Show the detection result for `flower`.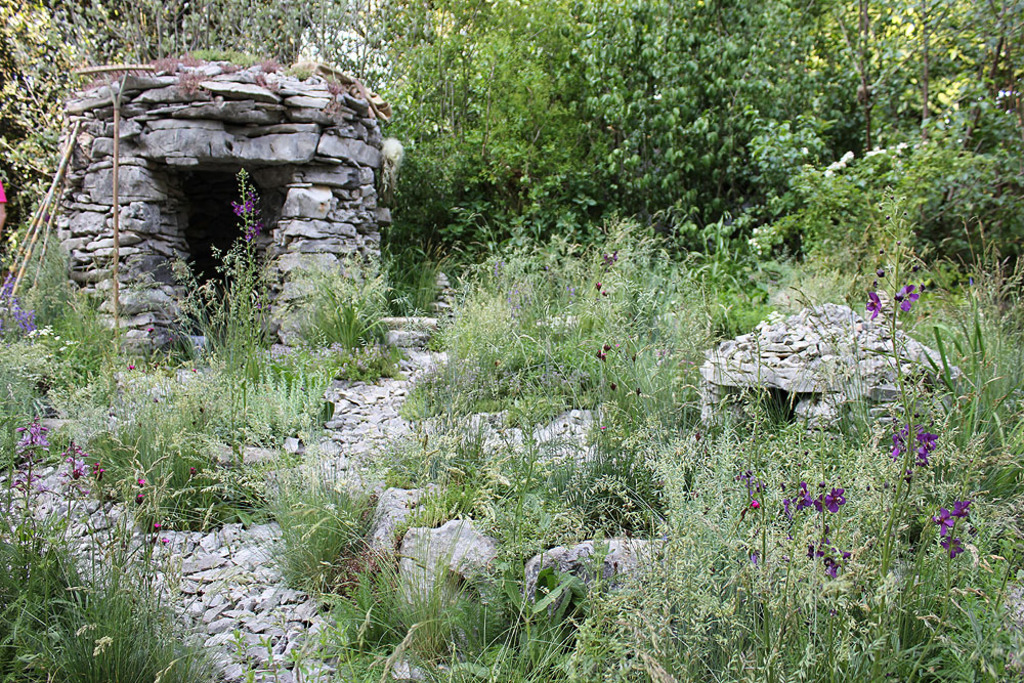
left=795, top=482, right=810, bottom=515.
